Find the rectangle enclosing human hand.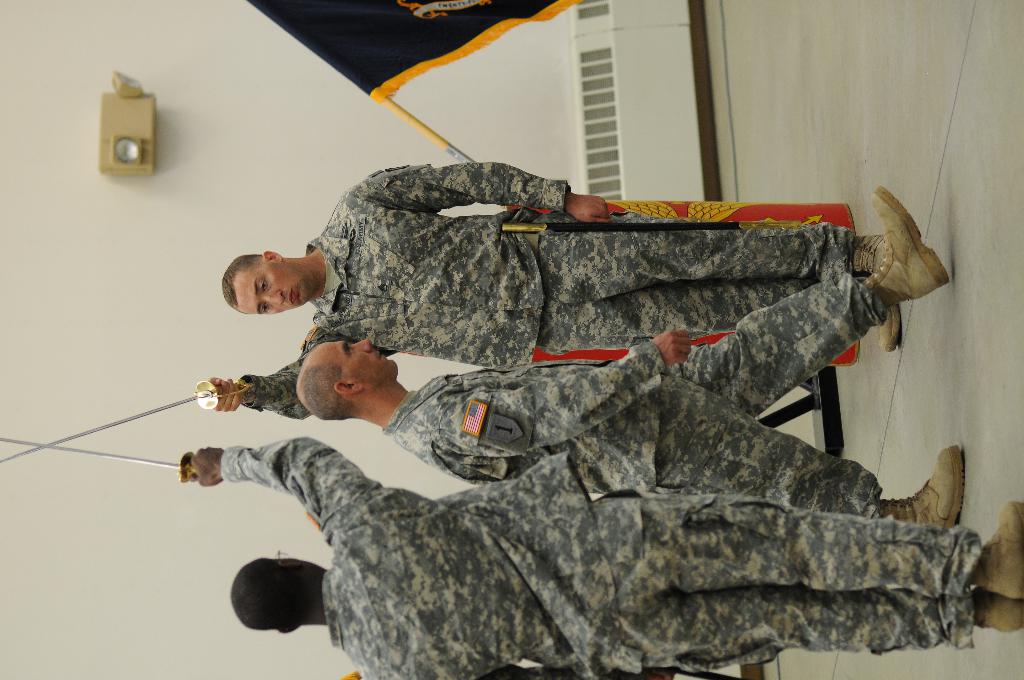
(651,329,692,367).
